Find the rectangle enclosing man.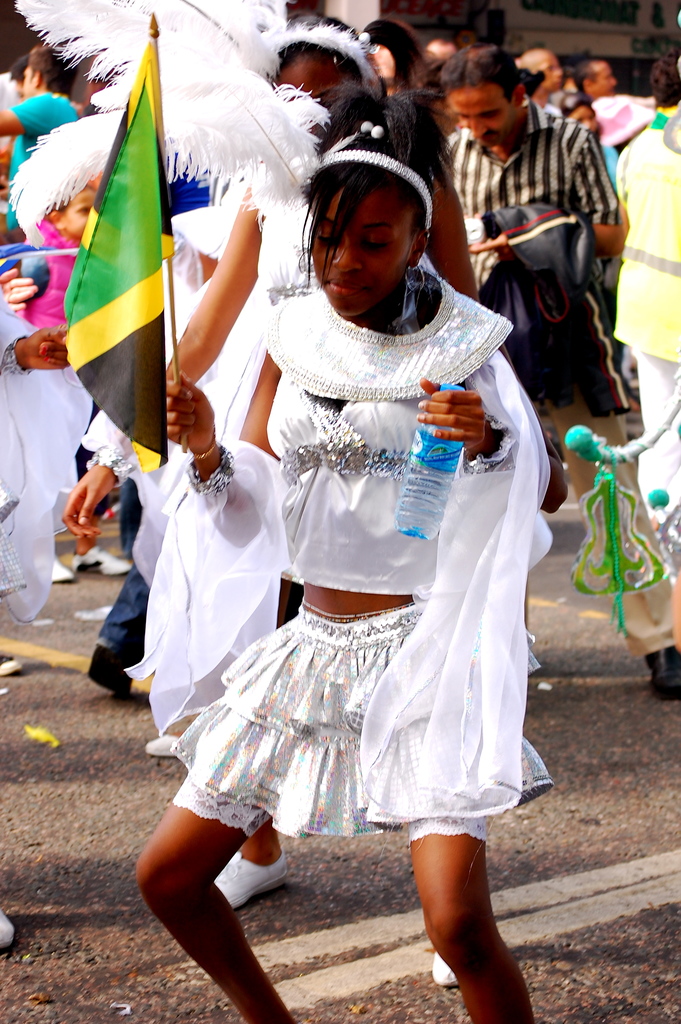
<region>430, 42, 625, 289</region>.
